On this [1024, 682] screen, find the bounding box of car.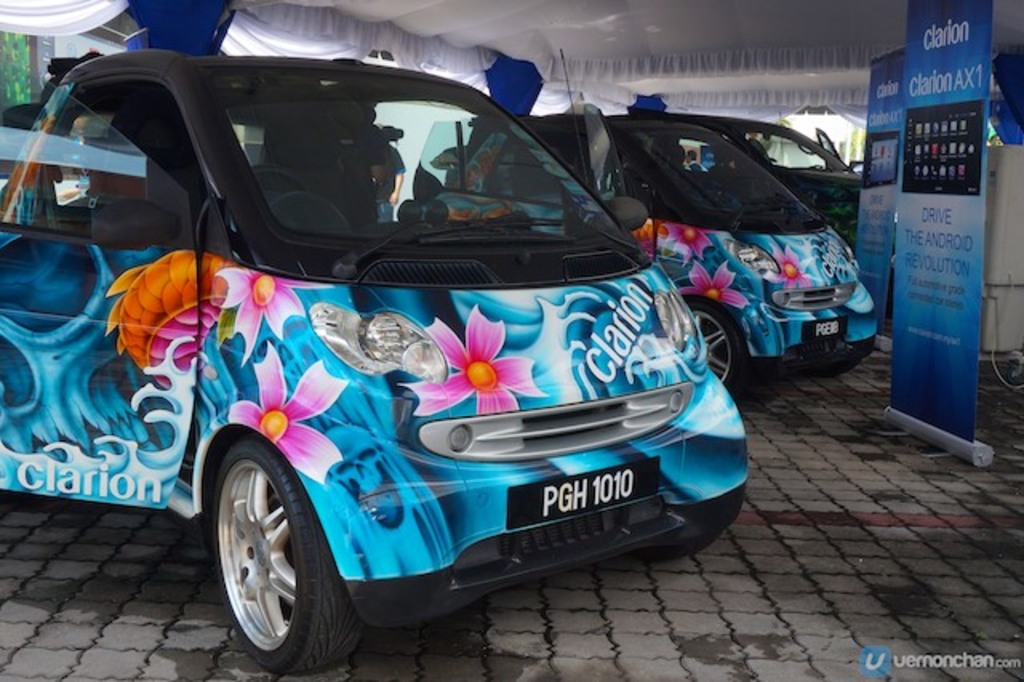
Bounding box: 422 46 877 400.
